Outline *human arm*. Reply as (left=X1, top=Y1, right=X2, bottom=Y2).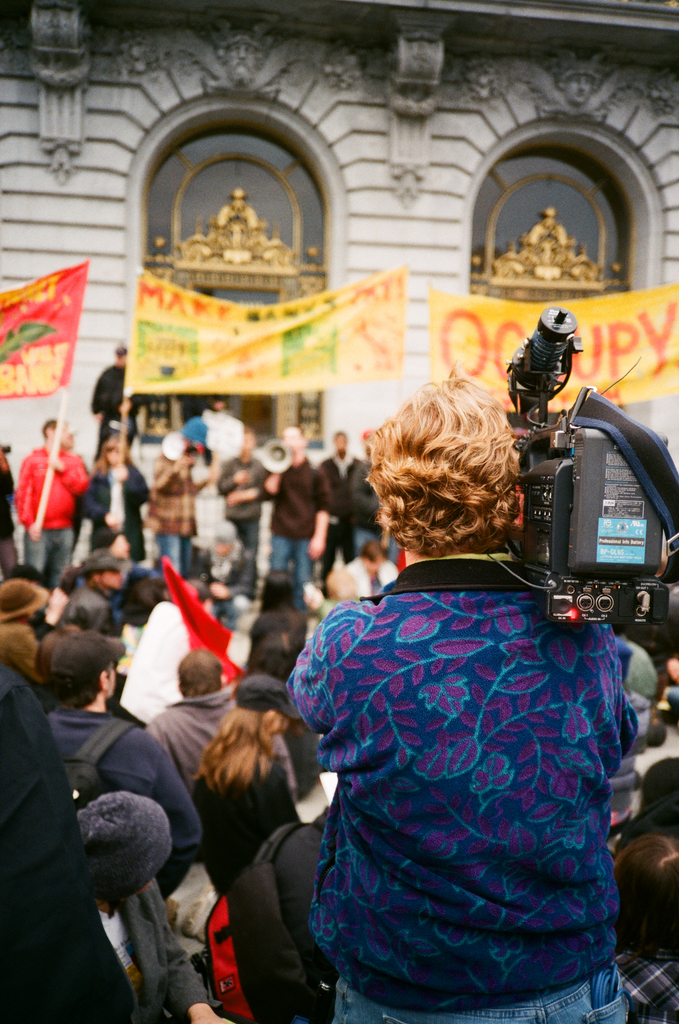
(left=120, top=393, right=148, bottom=416).
